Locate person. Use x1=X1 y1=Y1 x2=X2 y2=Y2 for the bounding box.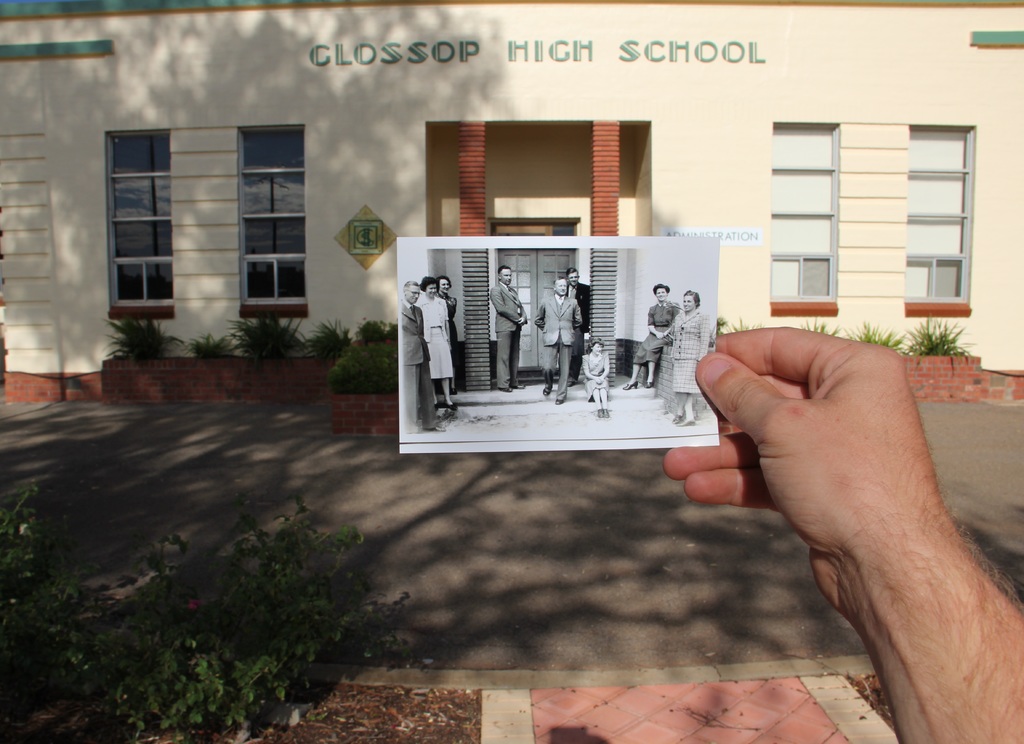
x1=391 y1=273 x2=440 y2=429.
